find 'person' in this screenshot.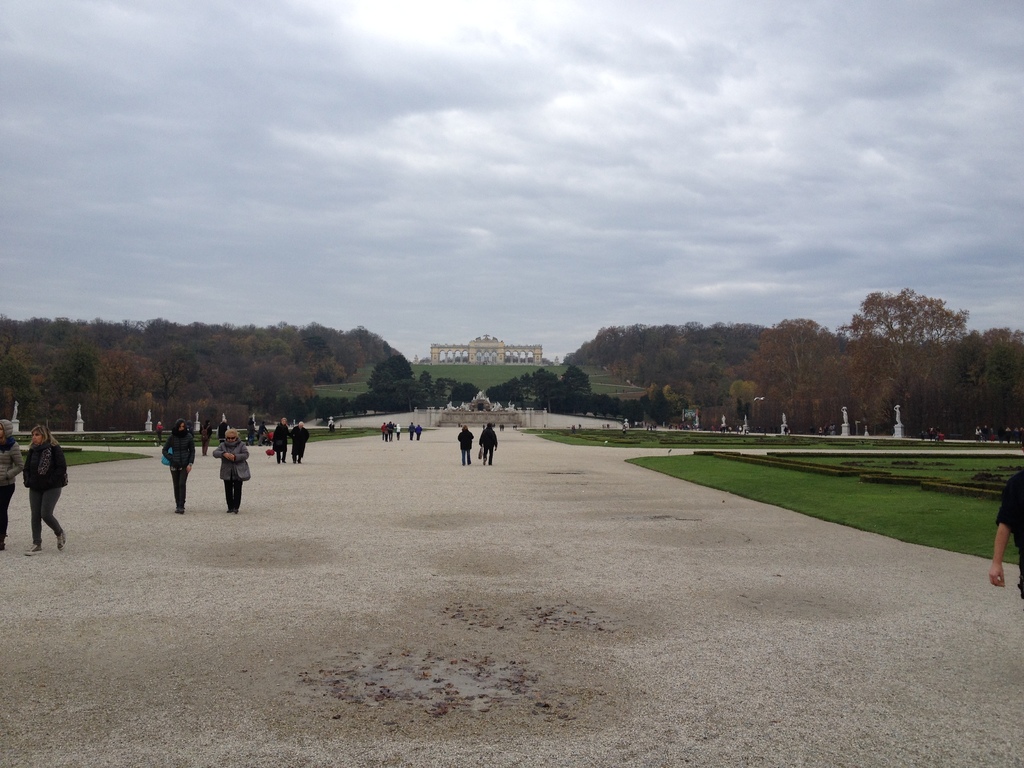
The bounding box for 'person' is l=217, t=417, r=229, b=440.
